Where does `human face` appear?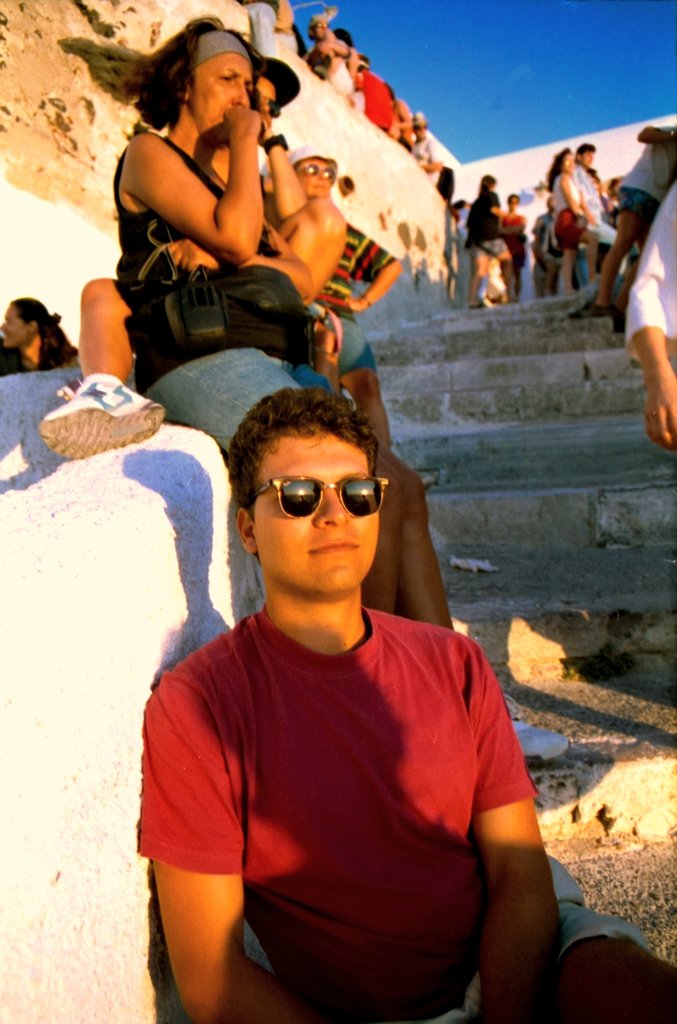
Appears at 0:309:27:351.
